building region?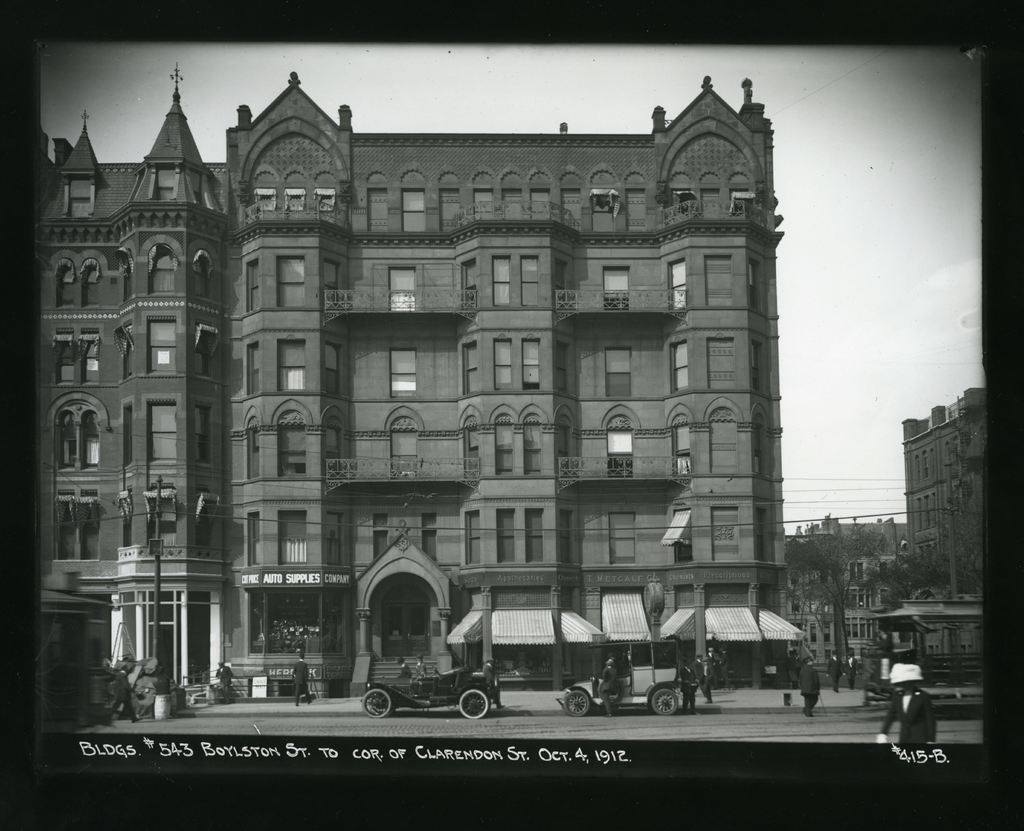
Rect(865, 384, 989, 709)
